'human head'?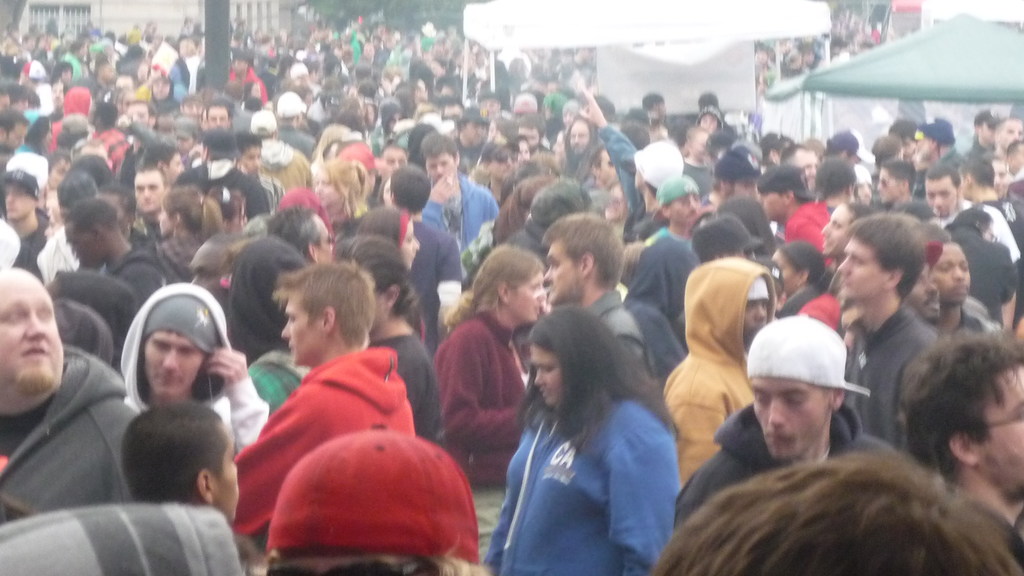
[712, 190, 772, 239]
